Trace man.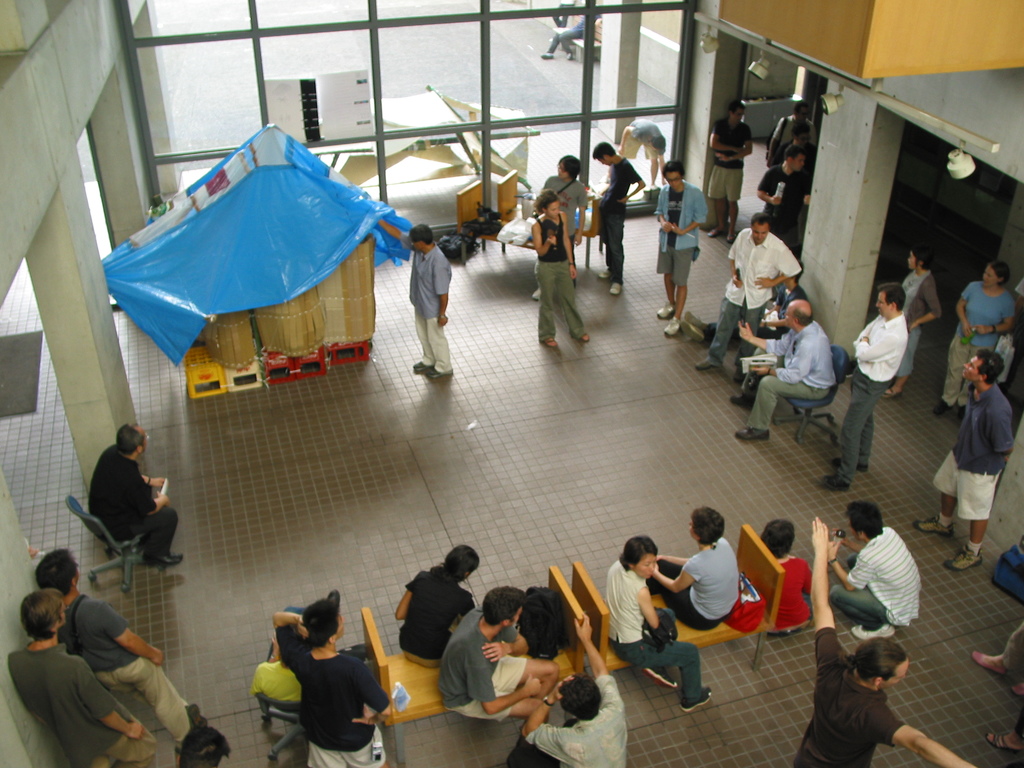
Traced to (515,610,628,767).
